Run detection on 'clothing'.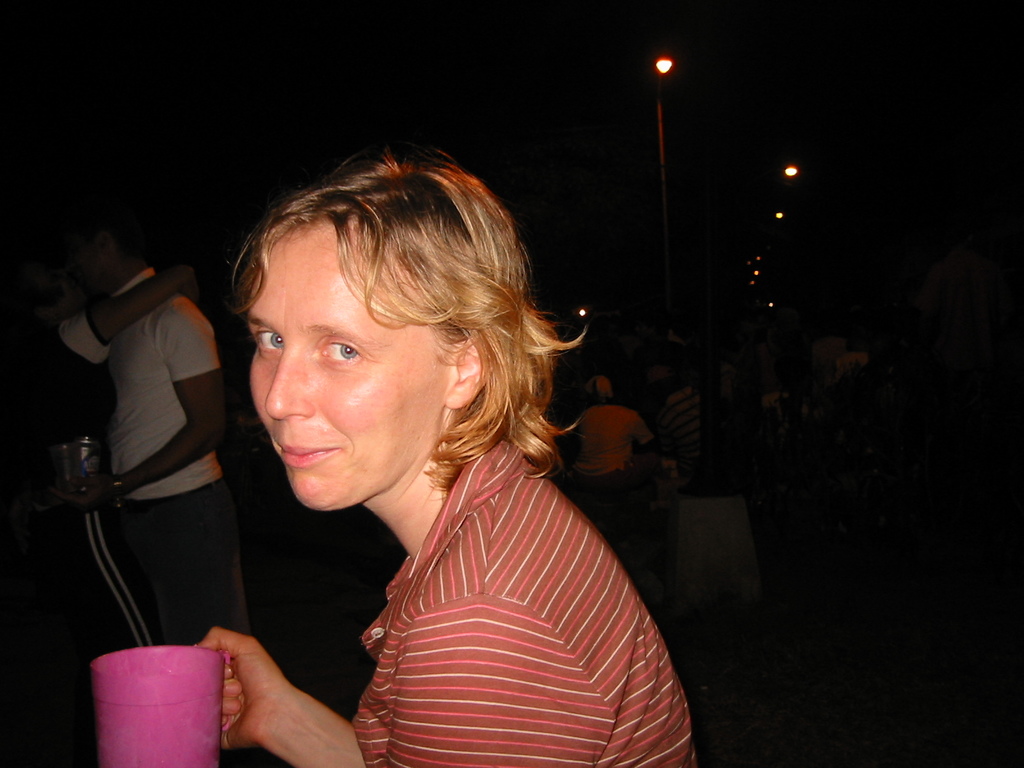
Result: l=113, t=264, r=255, b=651.
